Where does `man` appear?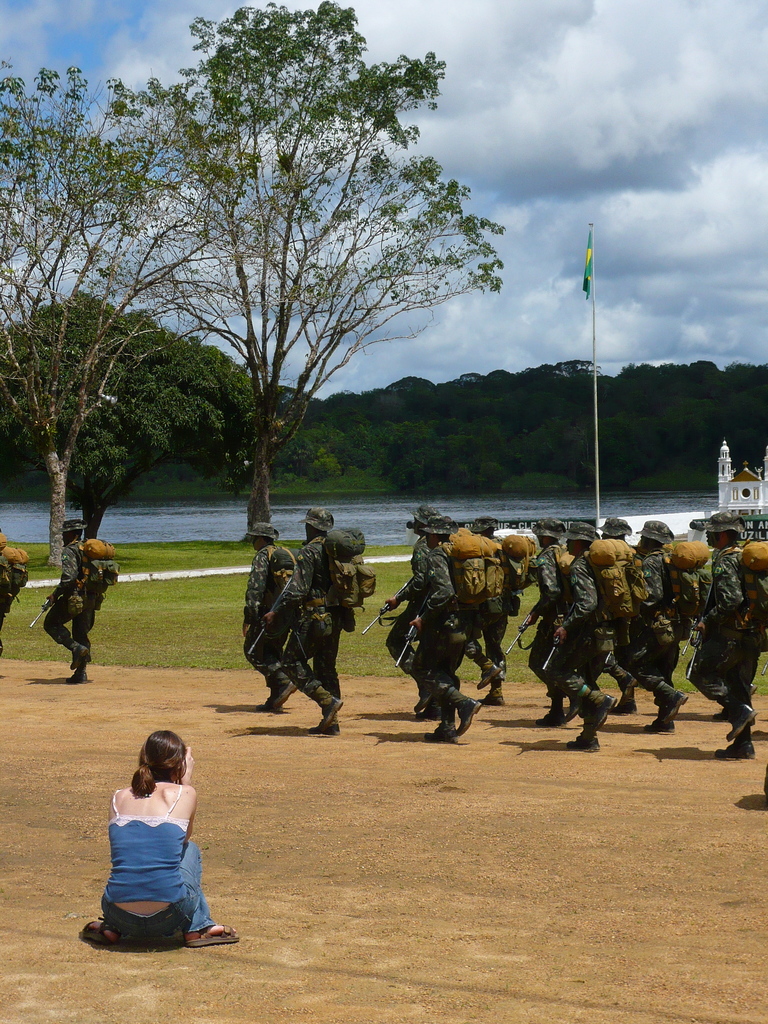
Appears at {"x1": 628, "y1": 513, "x2": 694, "y2": 726}.
